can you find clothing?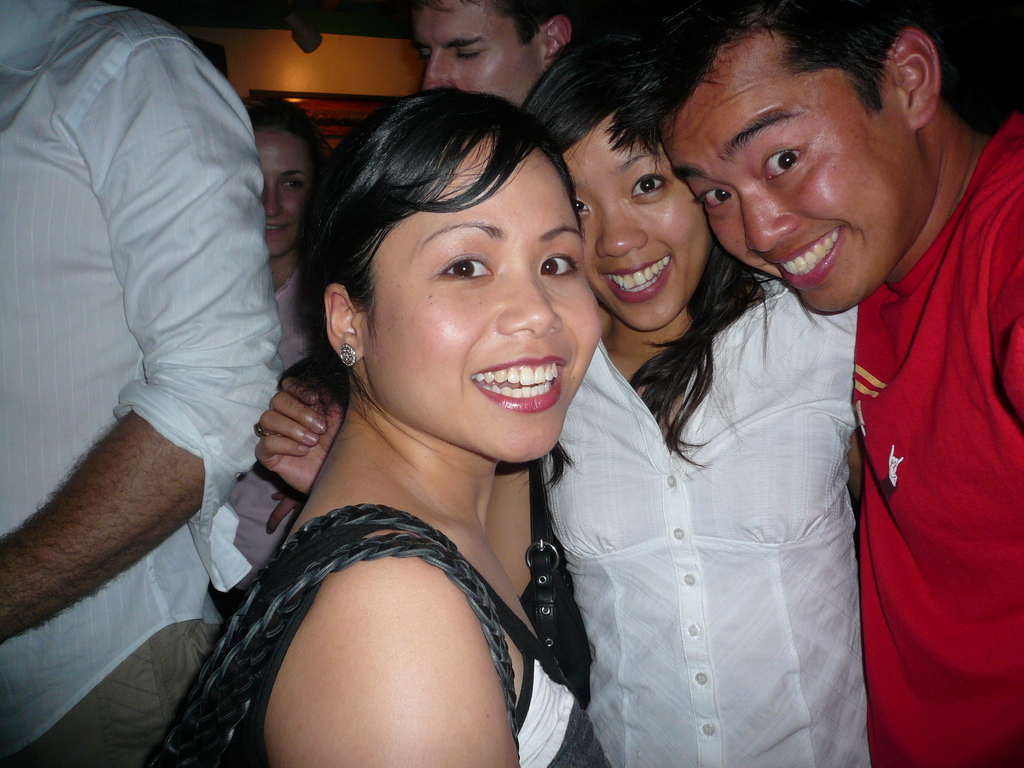
Yes, bounding box: rect(540, 280, 858, 767).
